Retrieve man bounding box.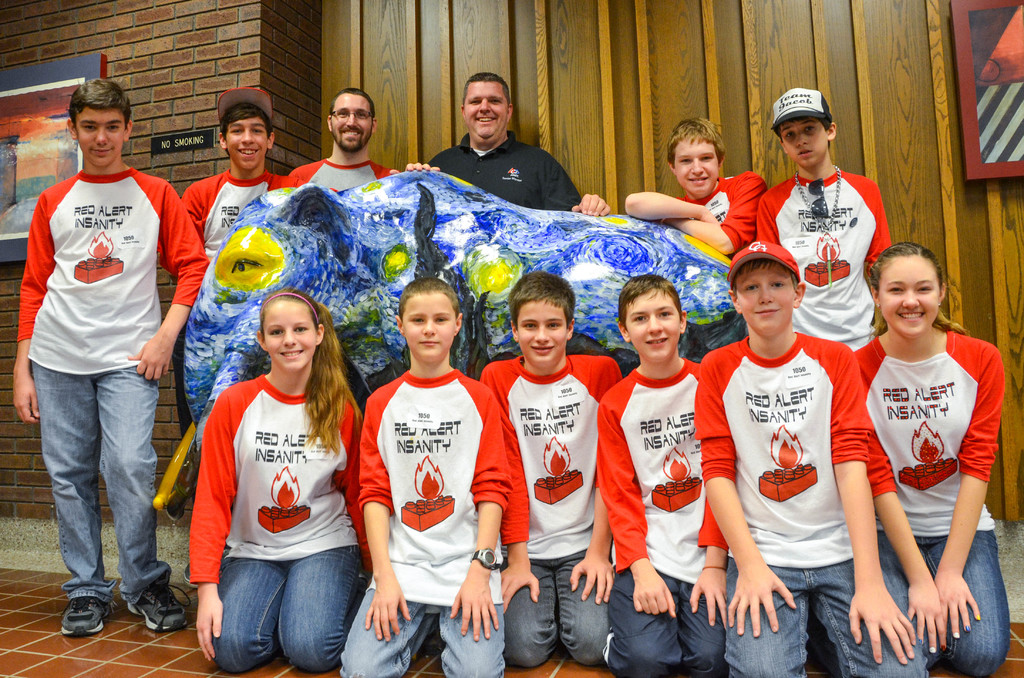
Bounding box: <box>429,71,613,217</box>.
